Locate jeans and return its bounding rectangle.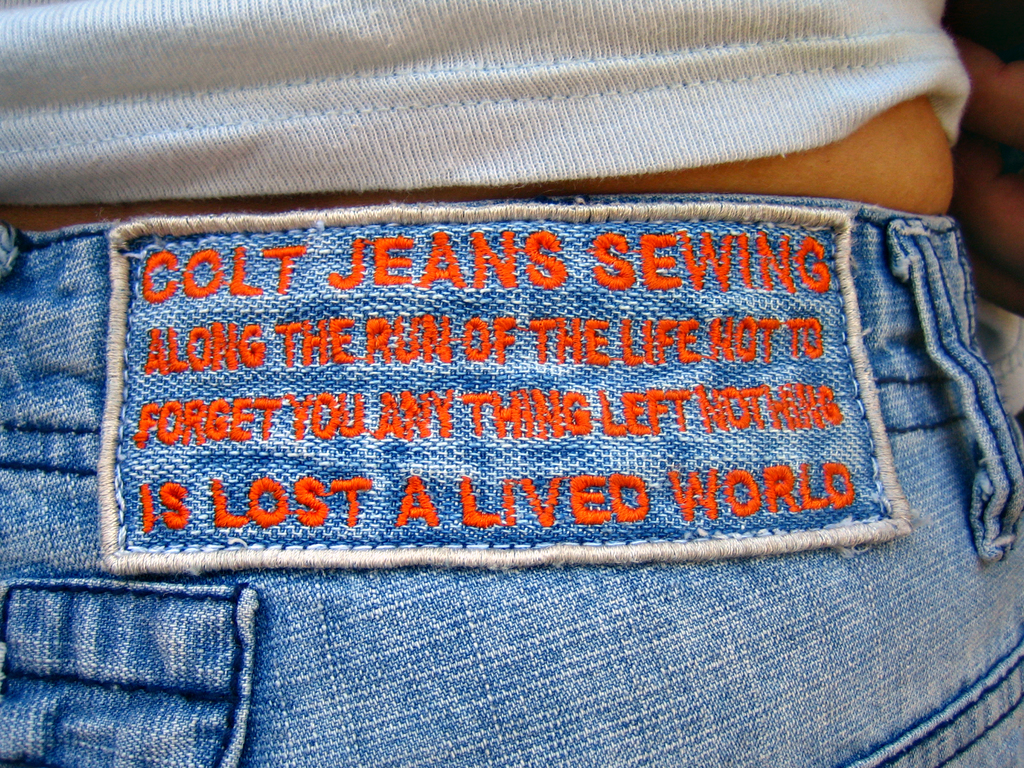
<box>0,198,1023,767</box>.
